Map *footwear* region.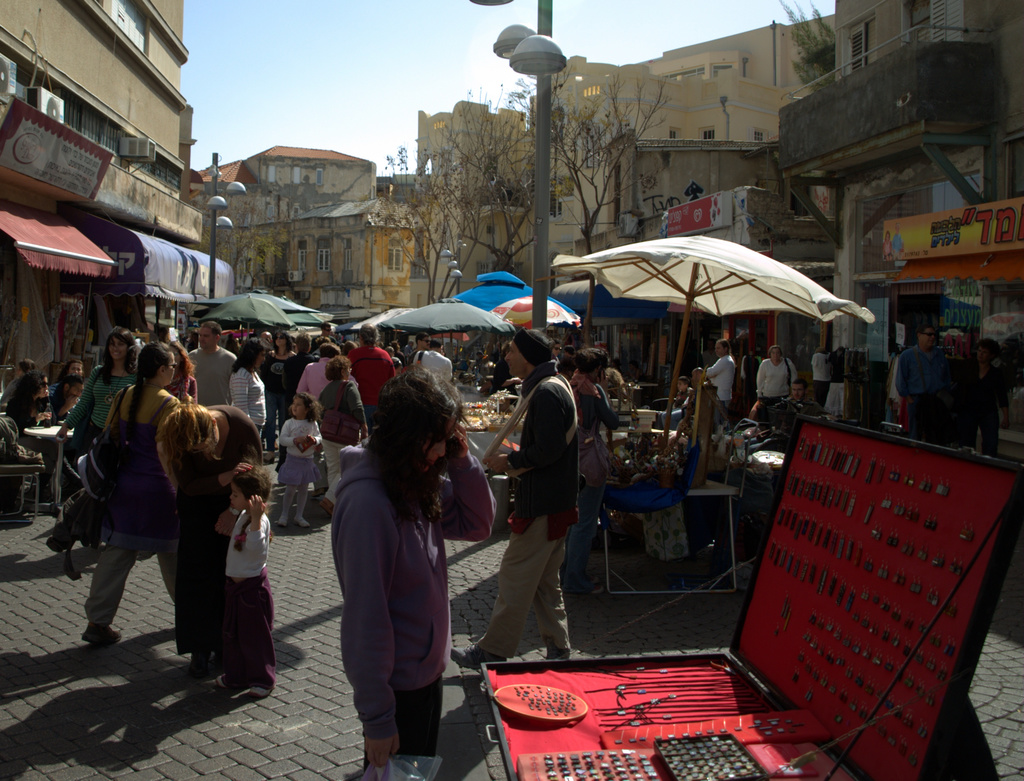
Mapped to detection(80, 622, 125, 645).
